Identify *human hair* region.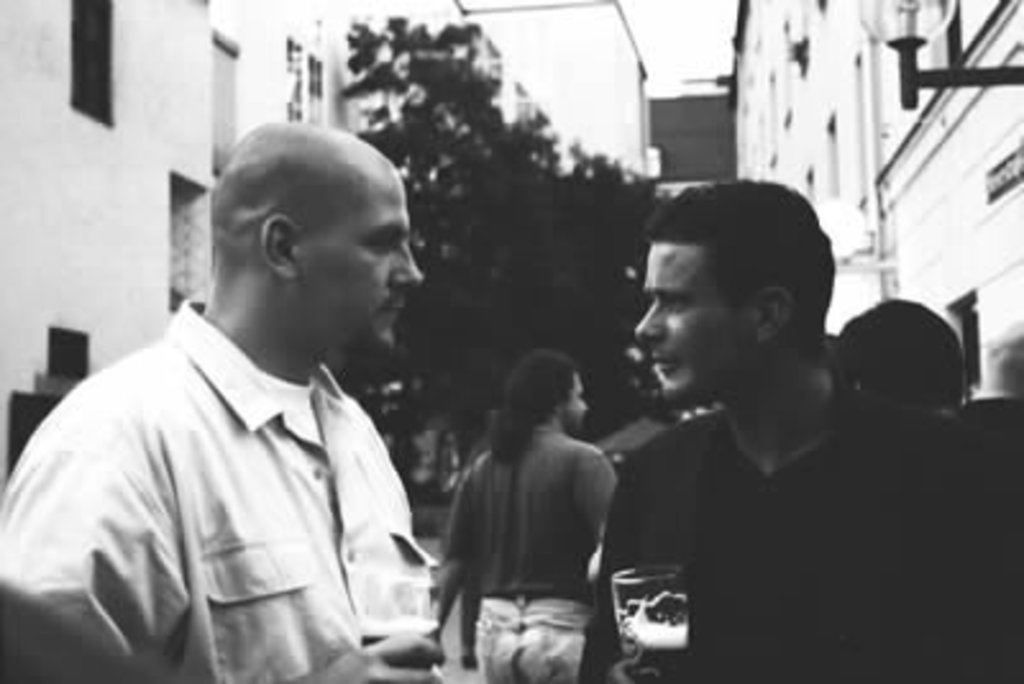
Region: 832 297 965 410.
